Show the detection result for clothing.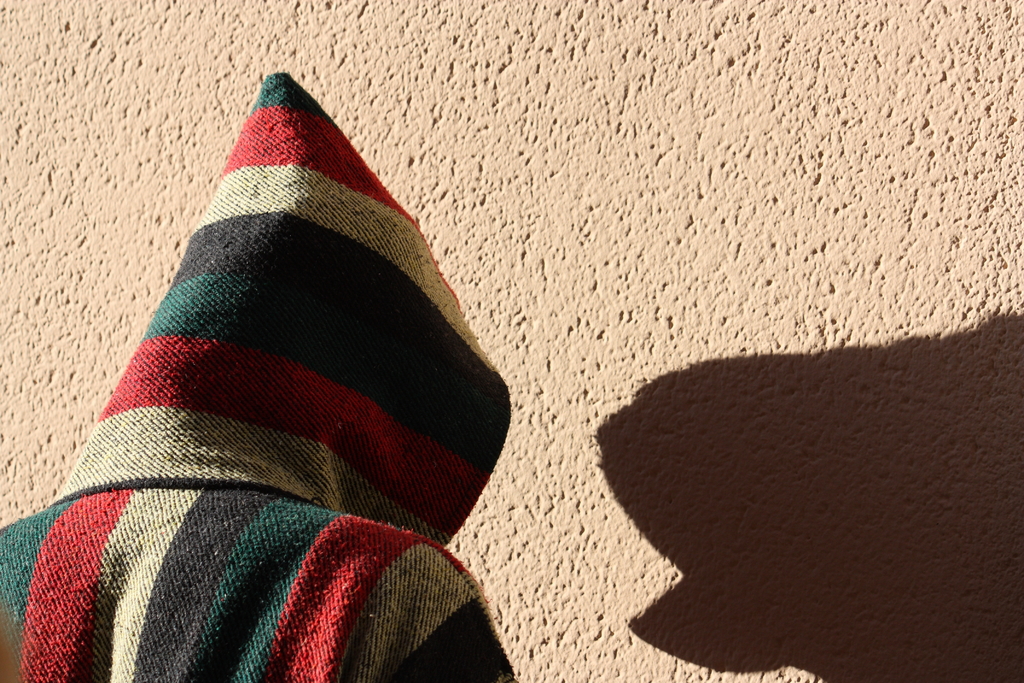
box(0, 56, 521, 682).
